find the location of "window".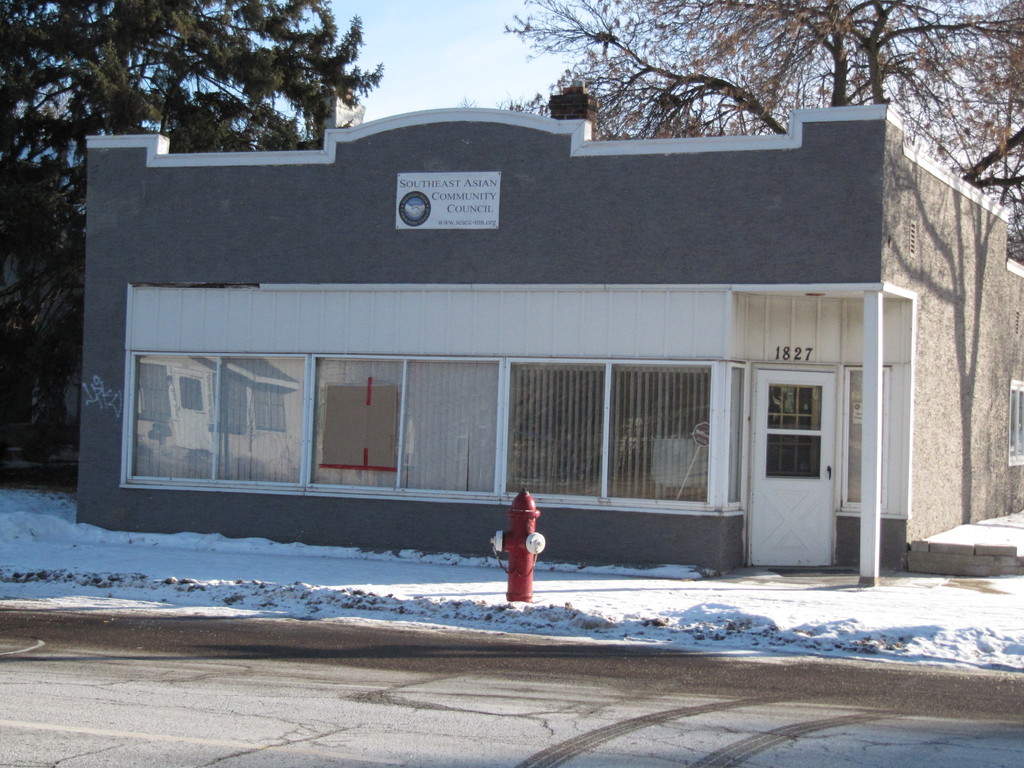
Location: [313,352,711,512].
